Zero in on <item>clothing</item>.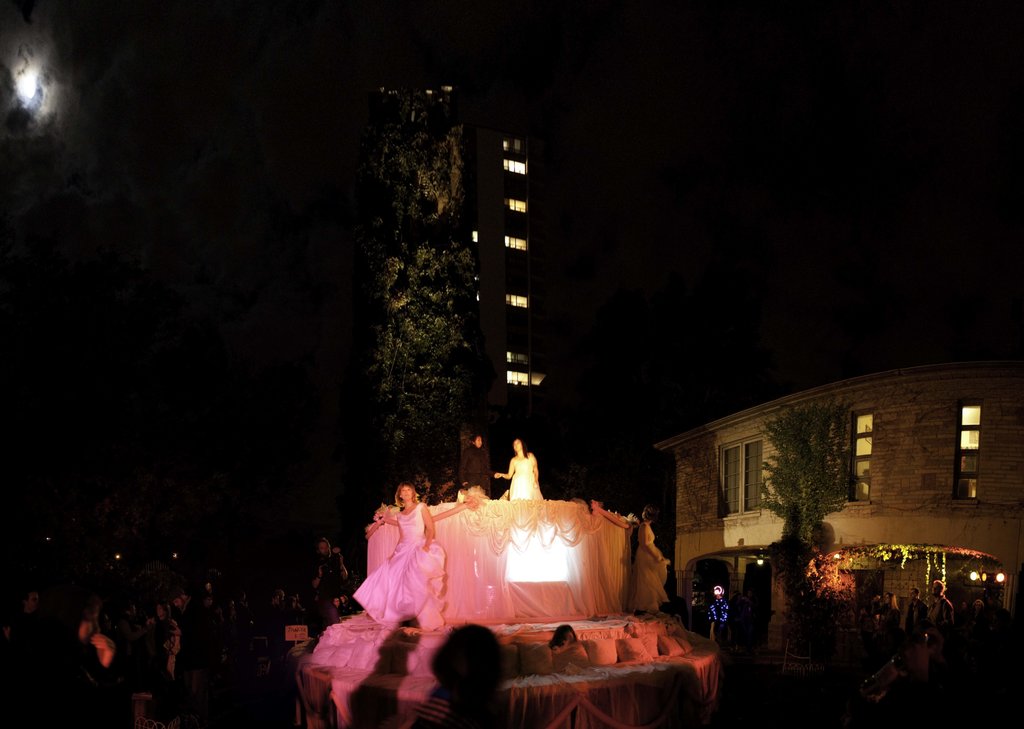
Zeroed in: (x1=881, y1=607, x2=899, y2=639).
